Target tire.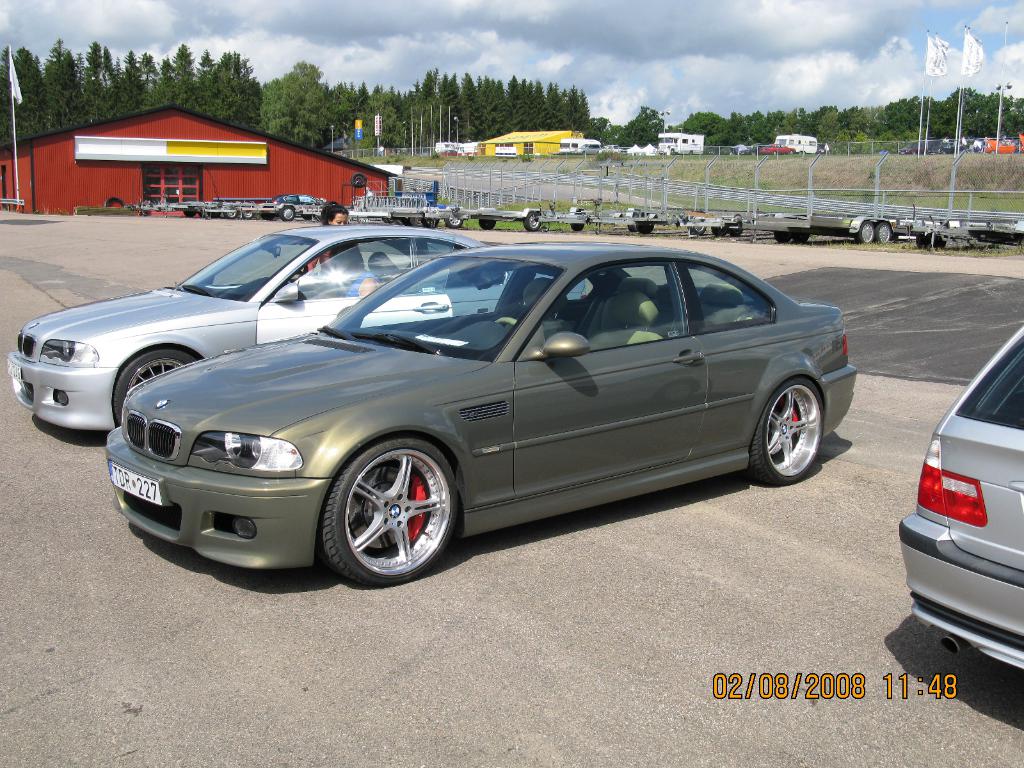
Target region: [479,220,495,229].
